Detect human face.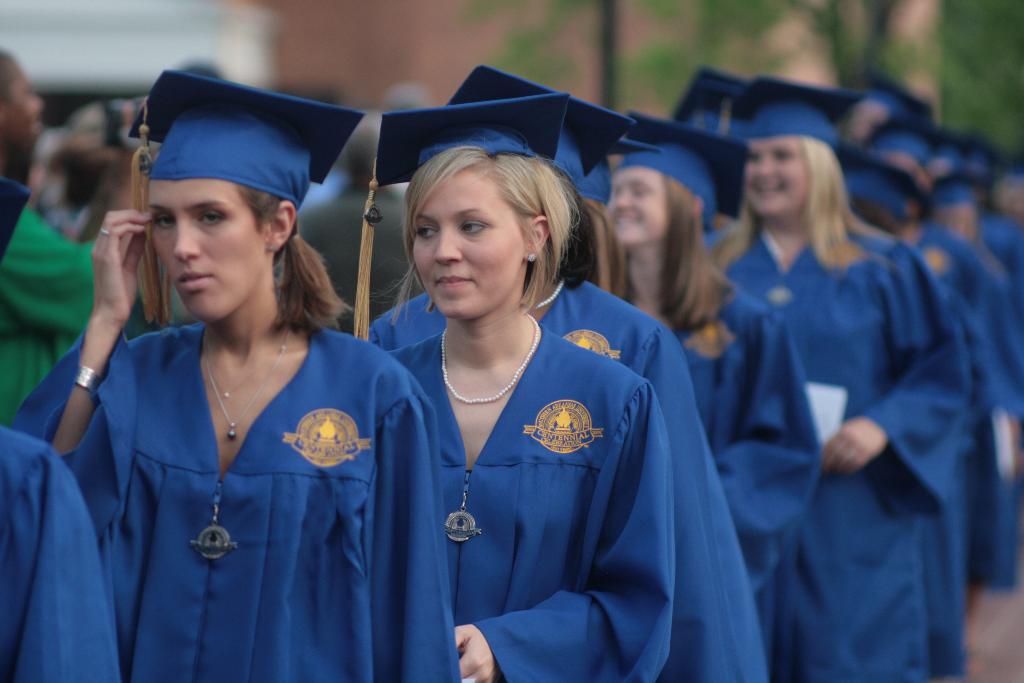
Detected at {"x1": 136, "y1": 165, "x2": 268, "y2": 329}.
